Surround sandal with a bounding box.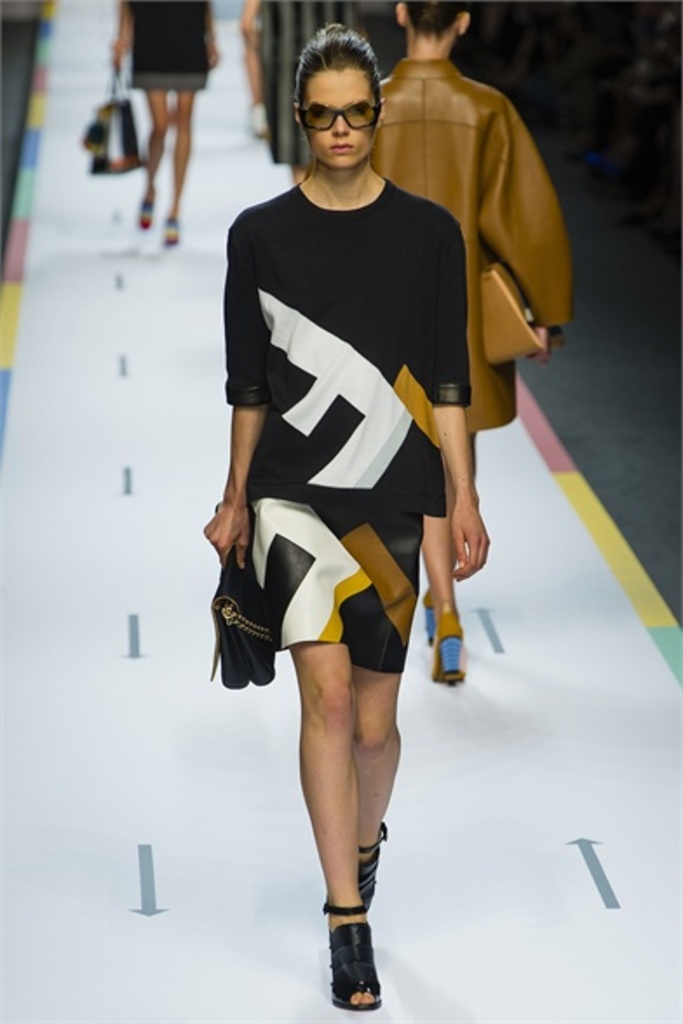
354/824/385/906.
